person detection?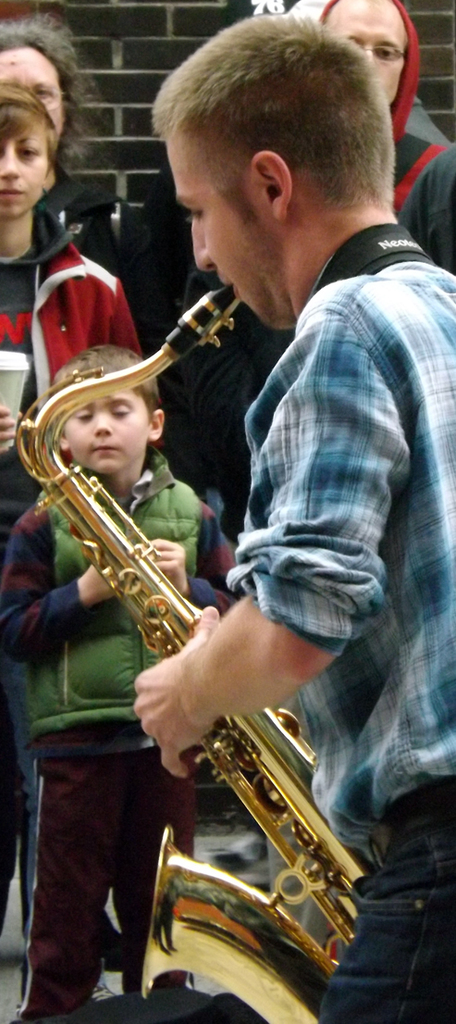
left=0, top=82, right=141, bottom=459
